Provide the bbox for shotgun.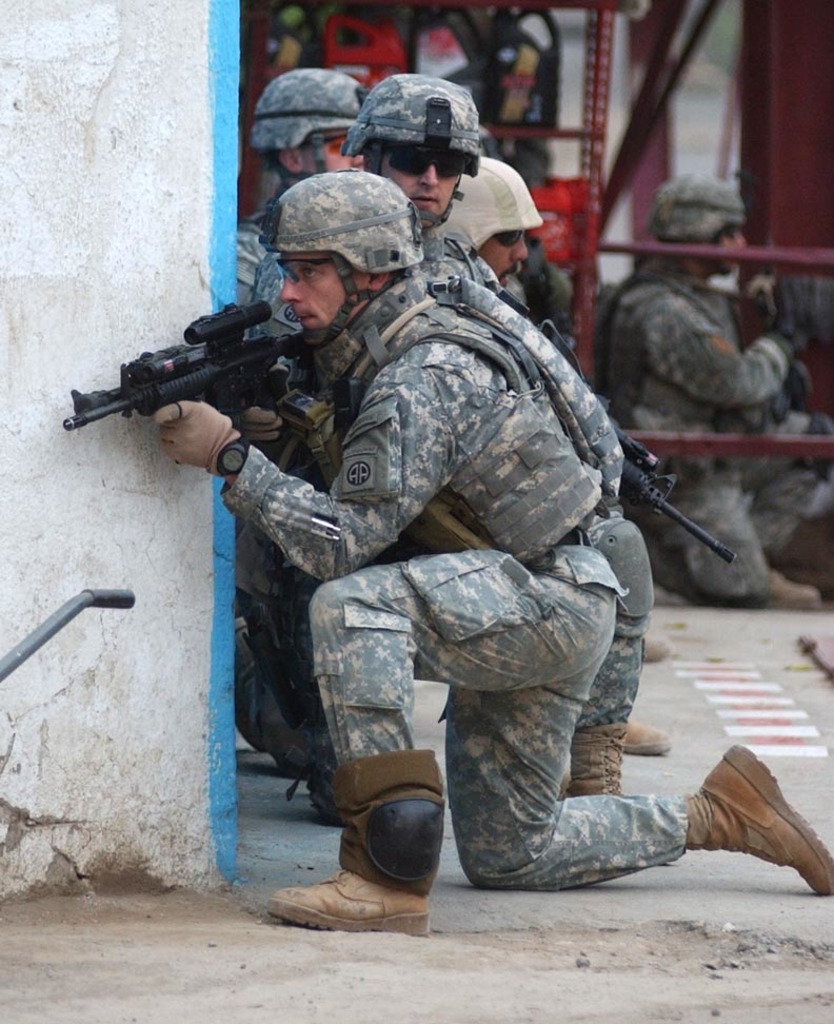
74, 298, 318, 435.
